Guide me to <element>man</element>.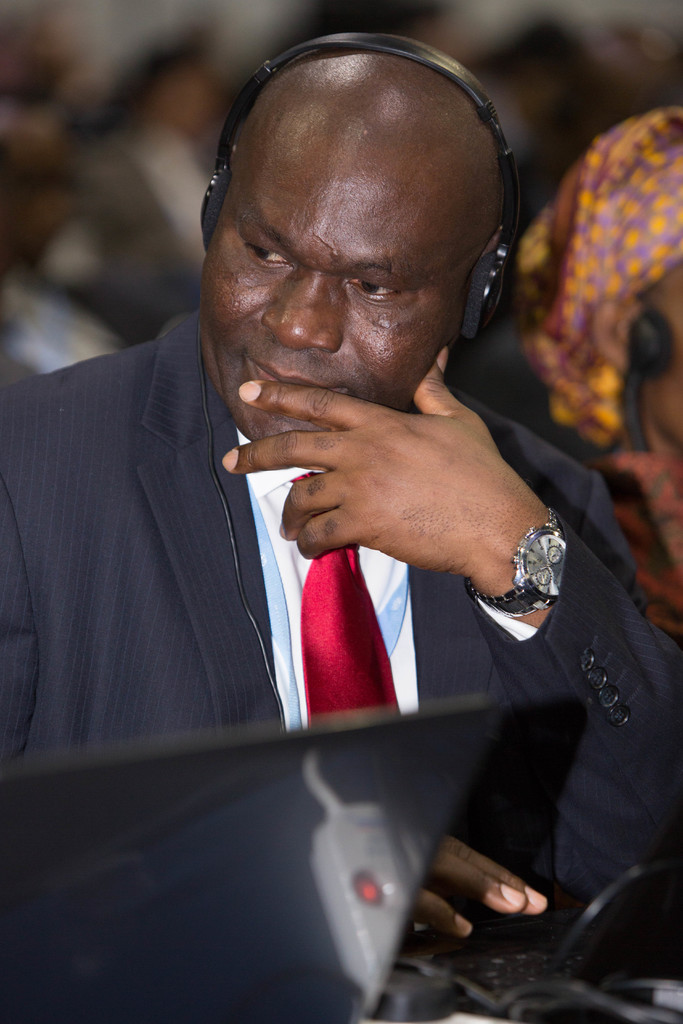
Guidance: 110, 54, 668, 962.
